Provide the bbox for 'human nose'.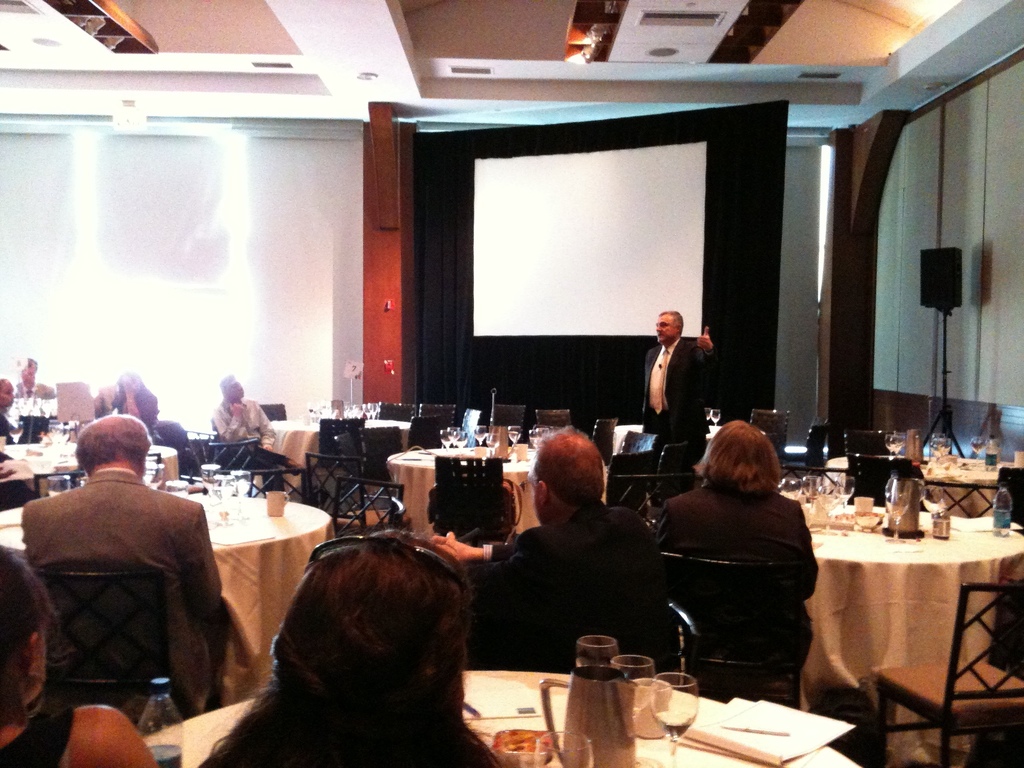
[237, 385, 242, 390].
